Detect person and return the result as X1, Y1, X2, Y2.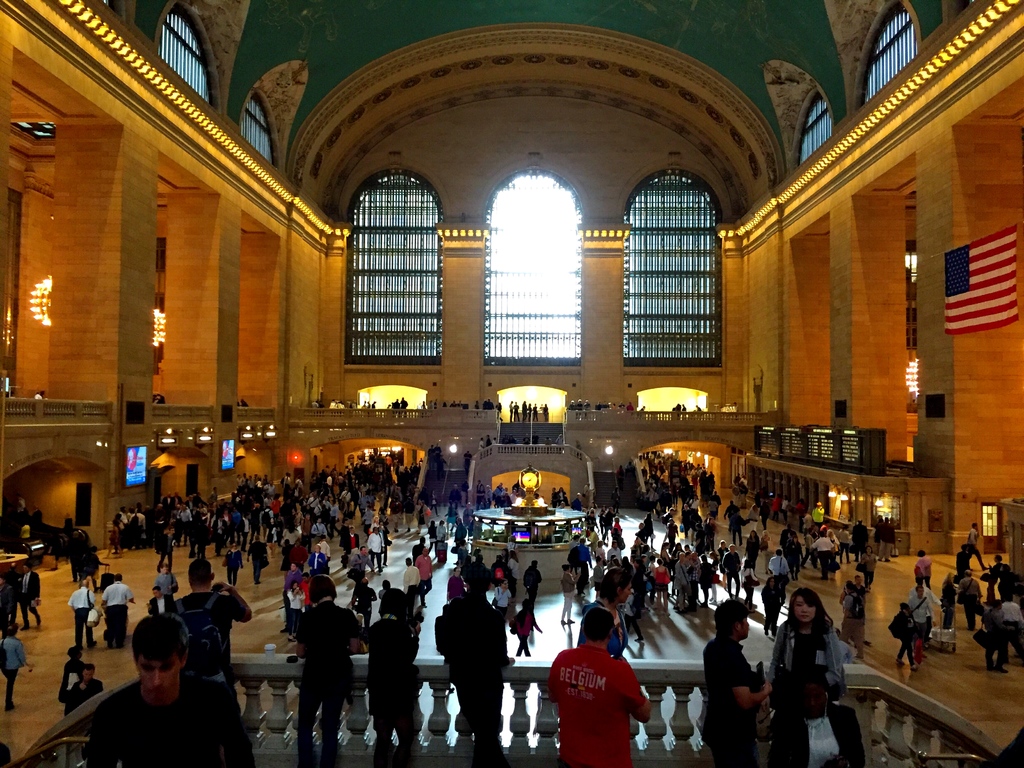
728, 511, 752, 538.
